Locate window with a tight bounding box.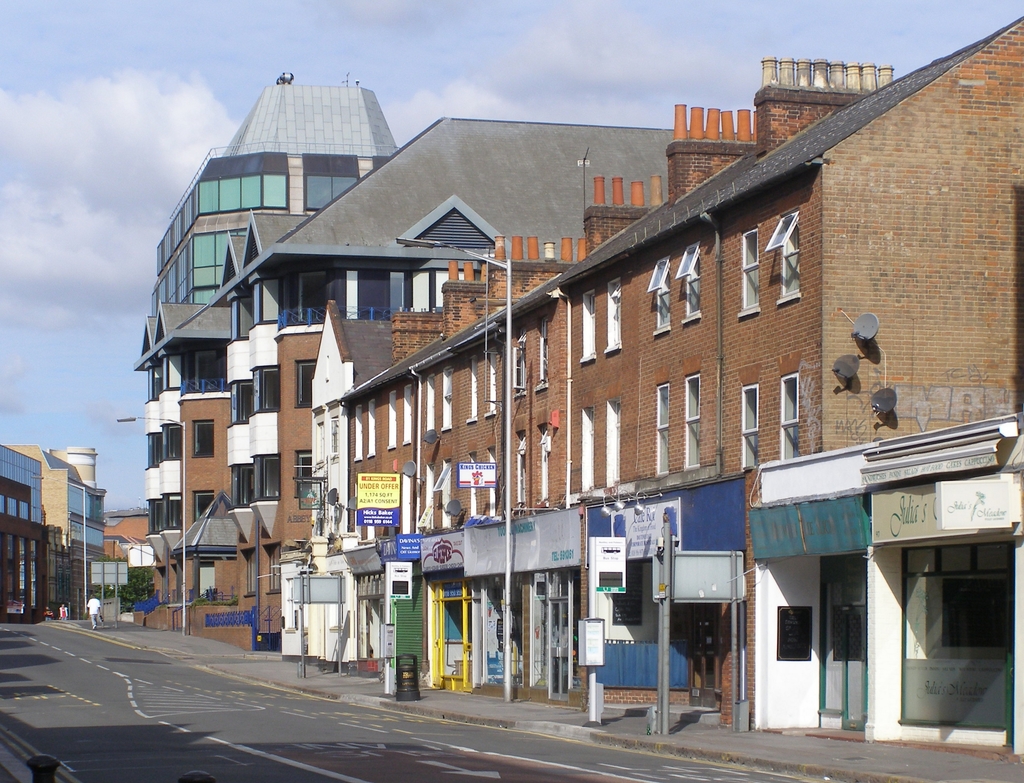
bbox=[604, 399, 627, 492].
